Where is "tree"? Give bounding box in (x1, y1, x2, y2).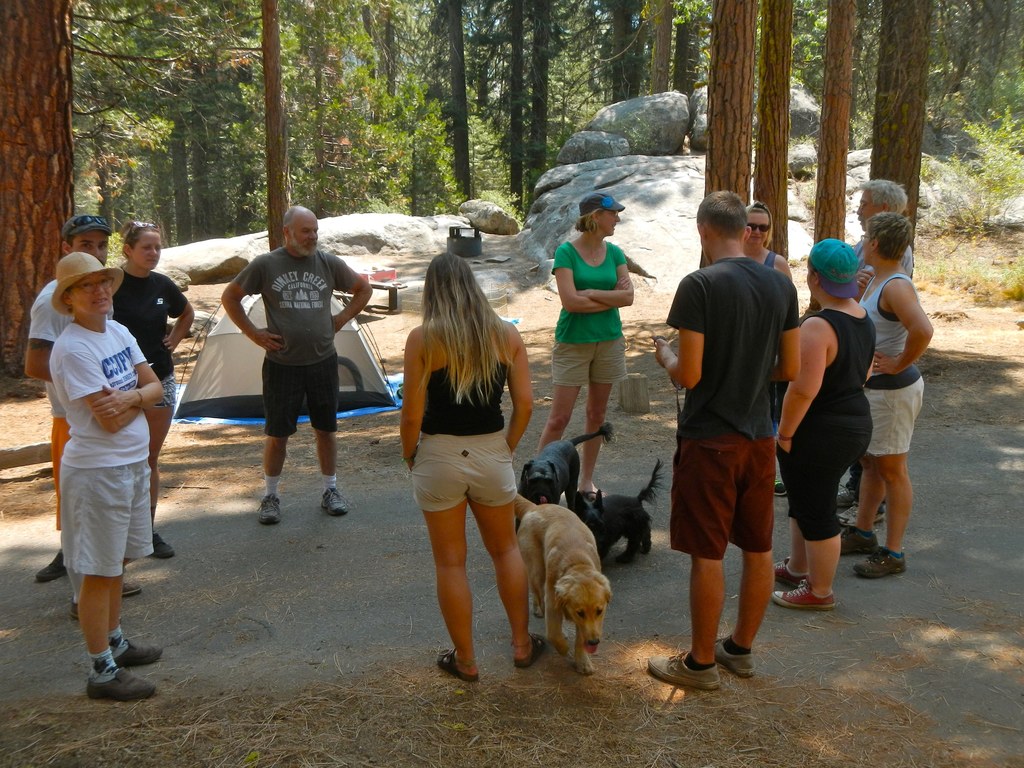
(608, 0, 691, 156).
